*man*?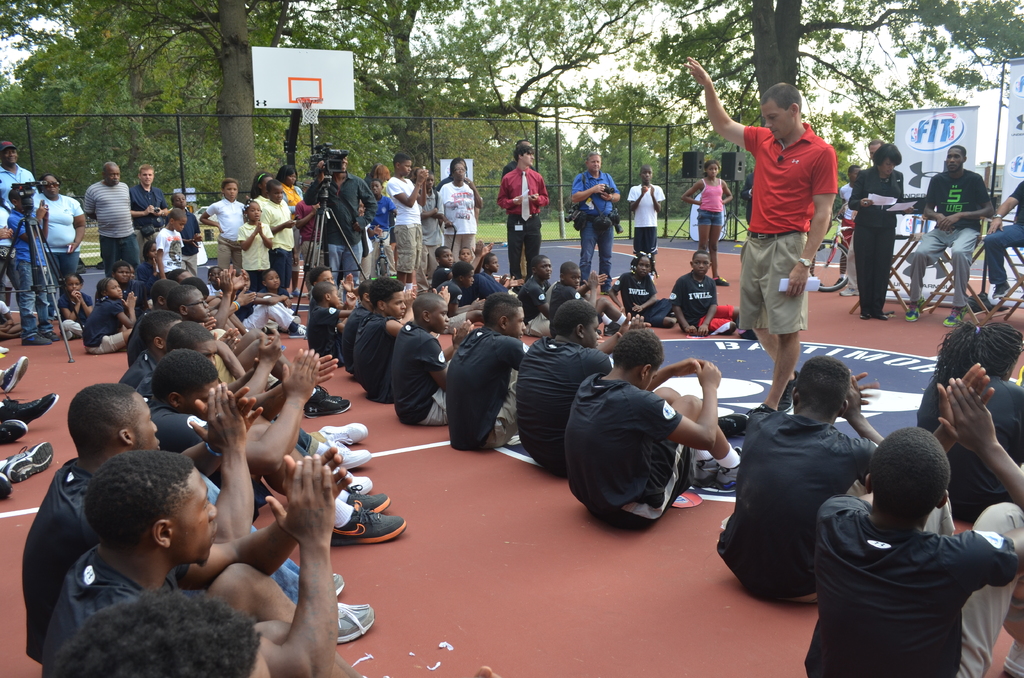
0, 141, 40, 305
